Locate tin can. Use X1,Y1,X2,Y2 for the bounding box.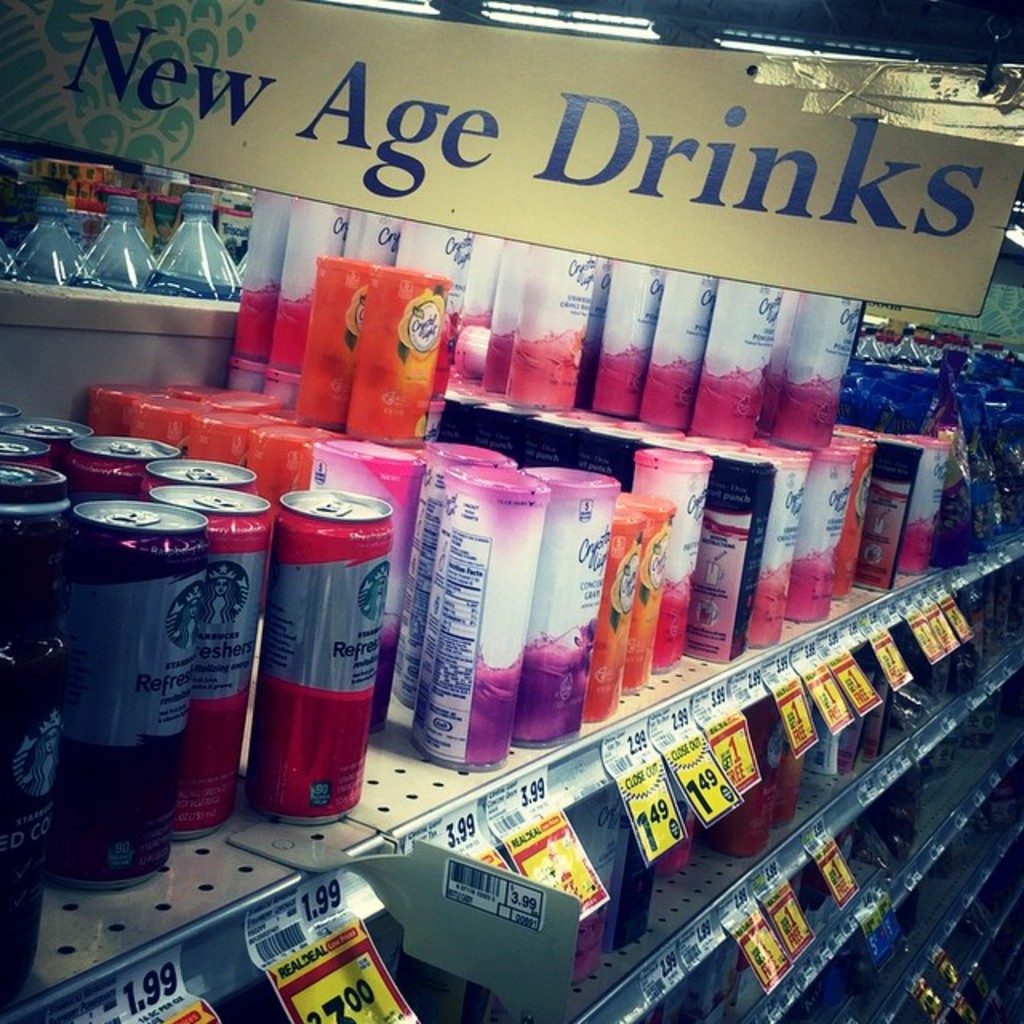
67,493,202,888.
